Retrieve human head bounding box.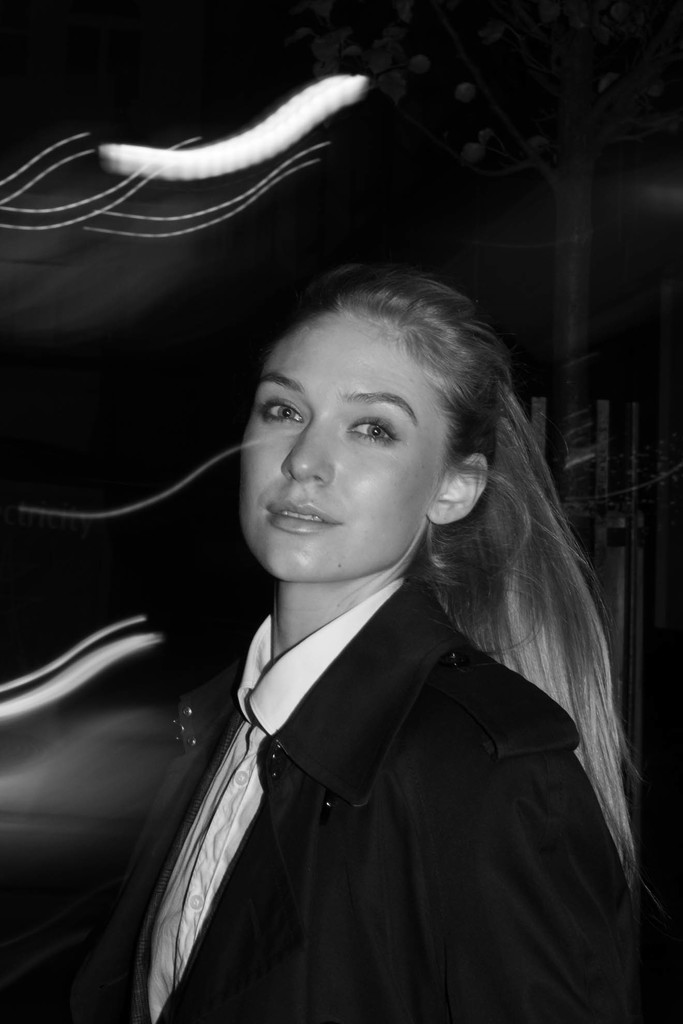
Bounding box: (242, 246, 473, 570).
